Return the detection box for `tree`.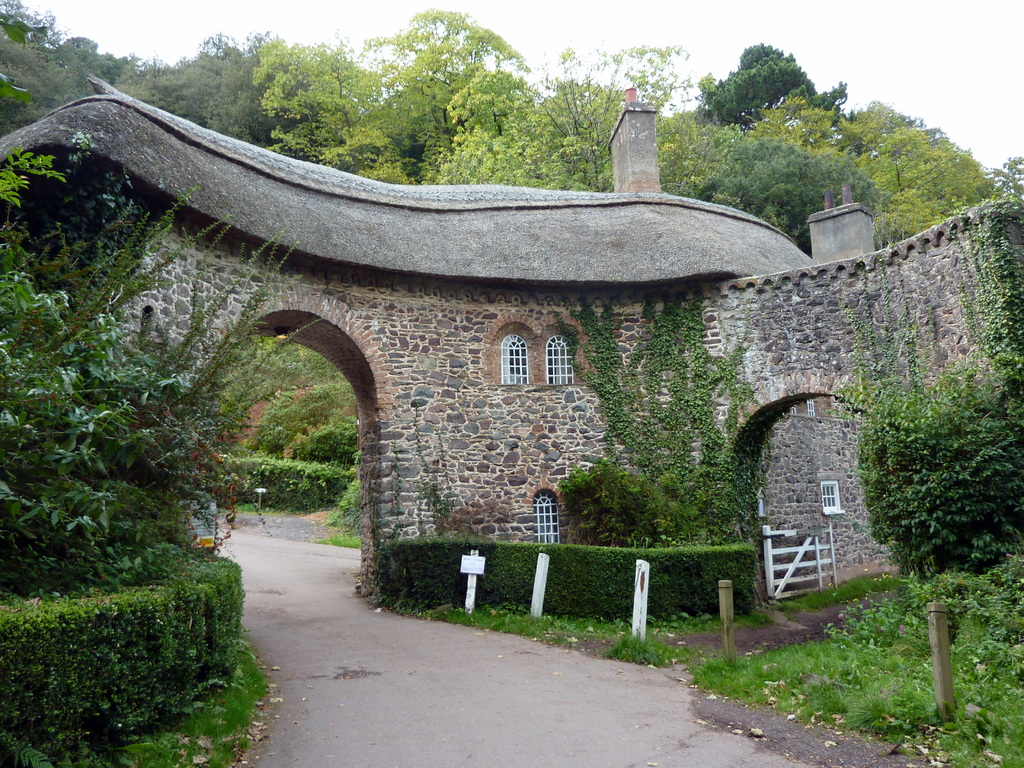
[x1=694, y1=33, x2=854, y2=198].
